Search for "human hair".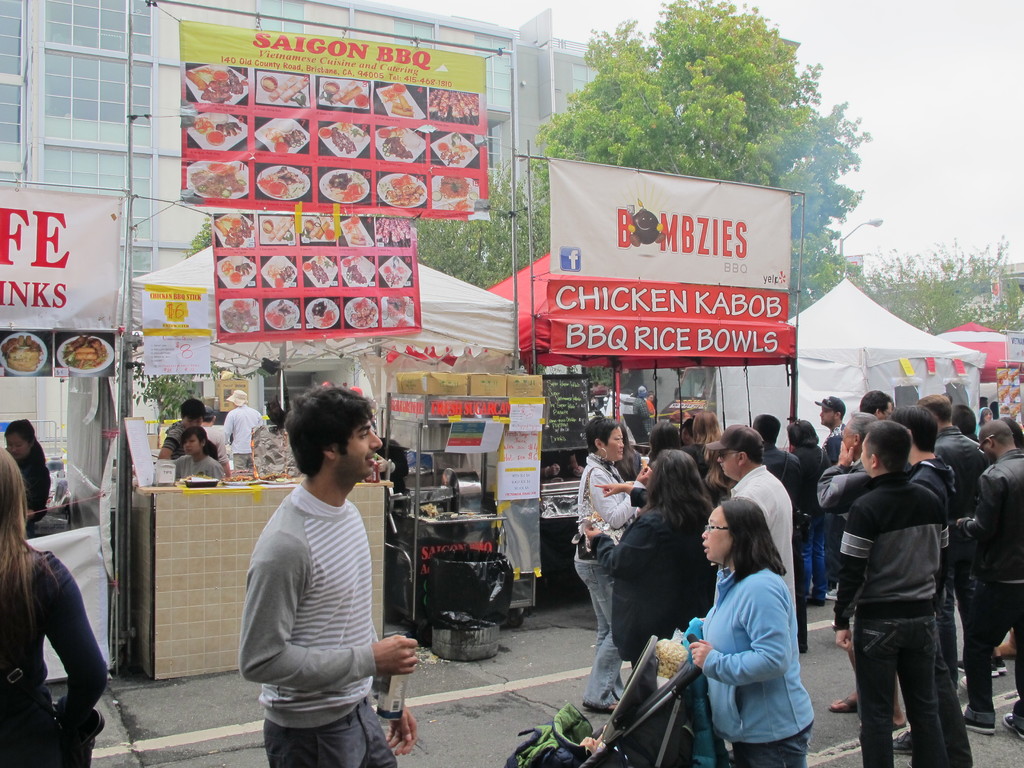
Found at l=920, t=395, r=947, b=425.
